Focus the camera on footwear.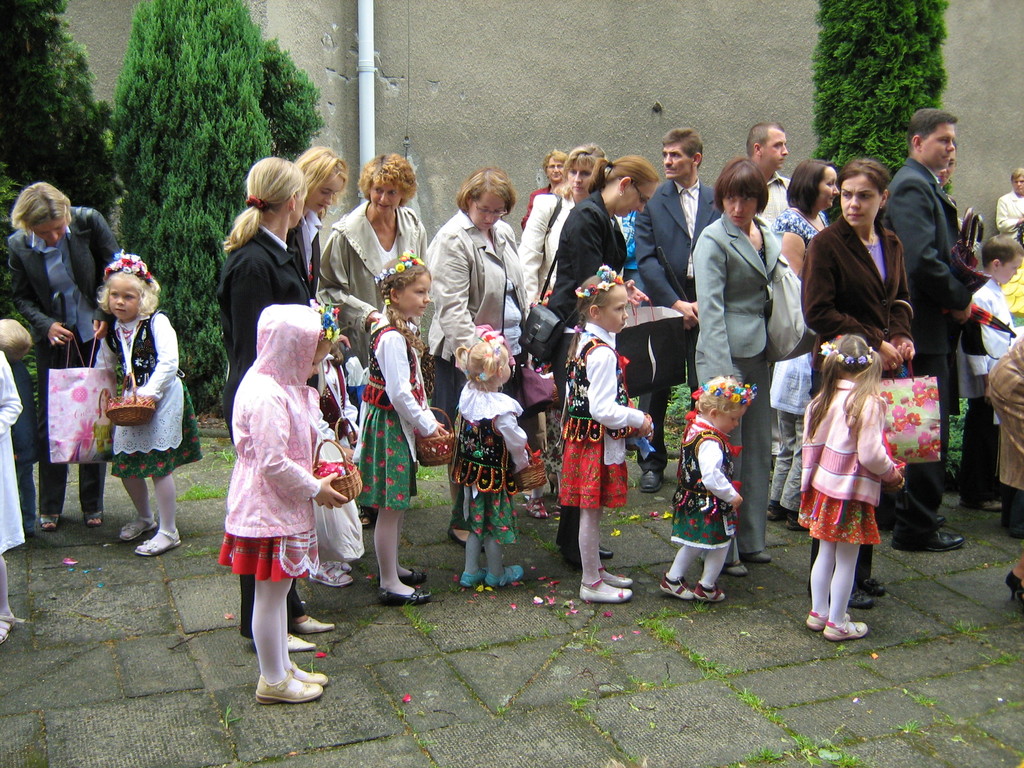
Focus region: 1002, 569, 1023, 601.
